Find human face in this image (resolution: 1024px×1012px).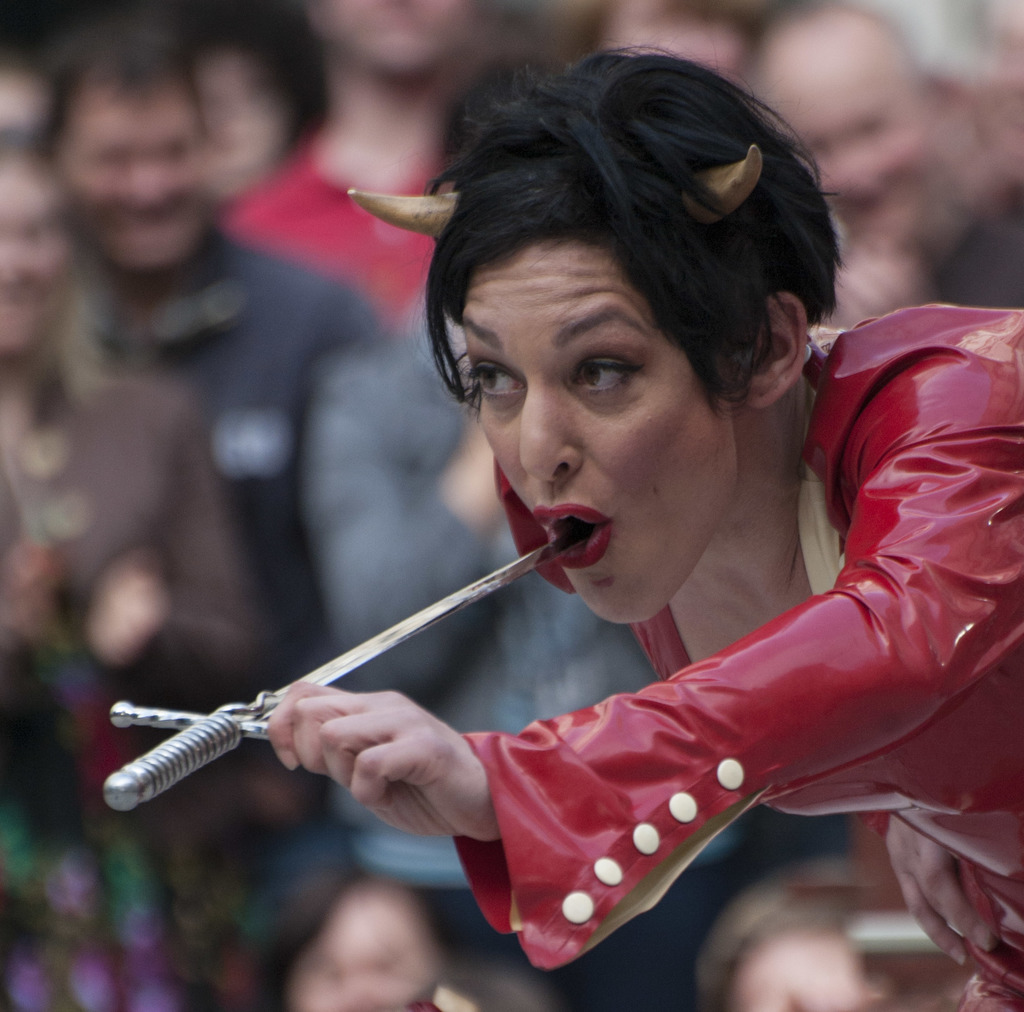
(460, 236, 743, 623).
